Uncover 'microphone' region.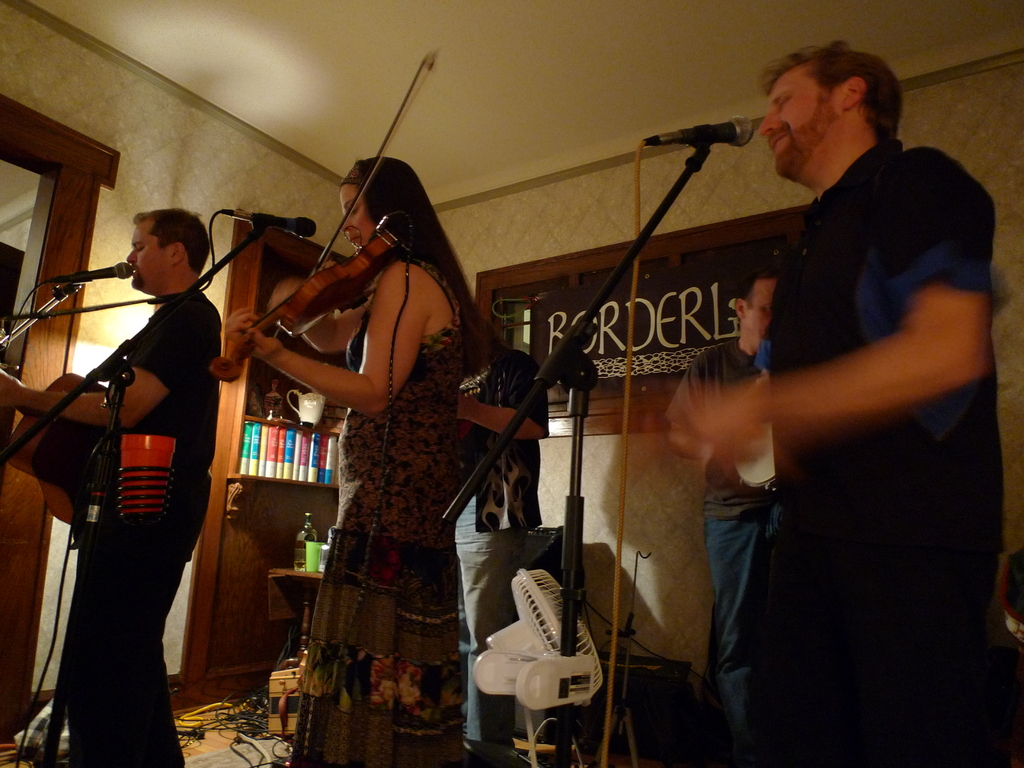
Uncovered: bbox=[628, 109, 758, 156].
